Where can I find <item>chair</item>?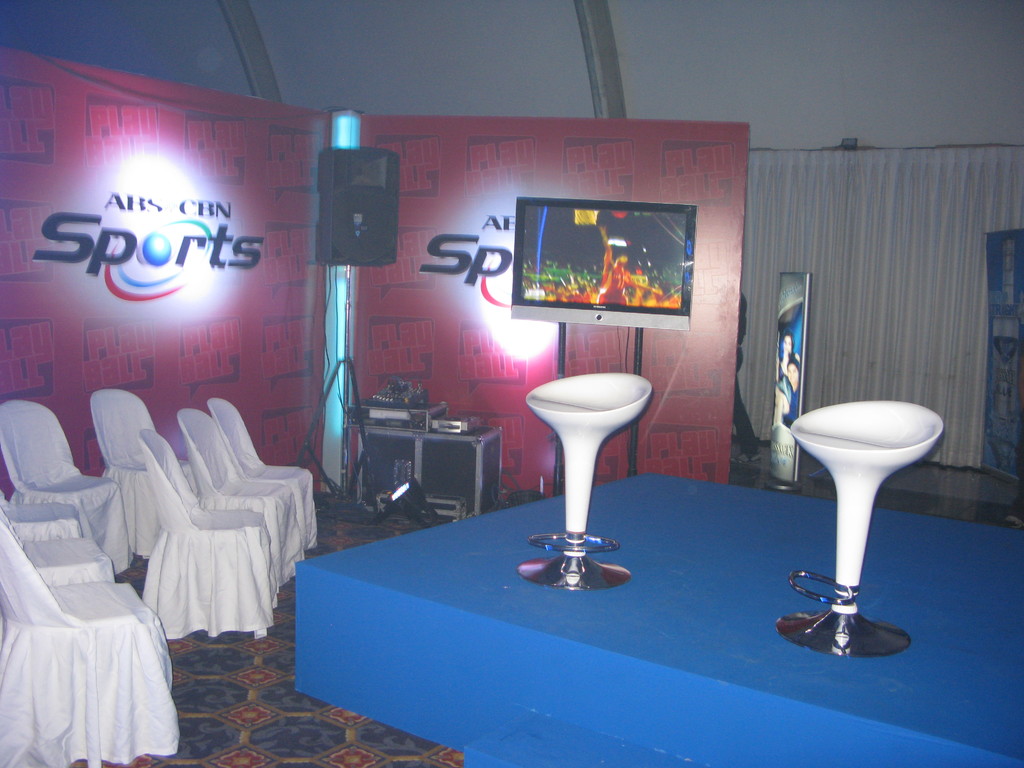
You can find it at 514:373:653:590.
